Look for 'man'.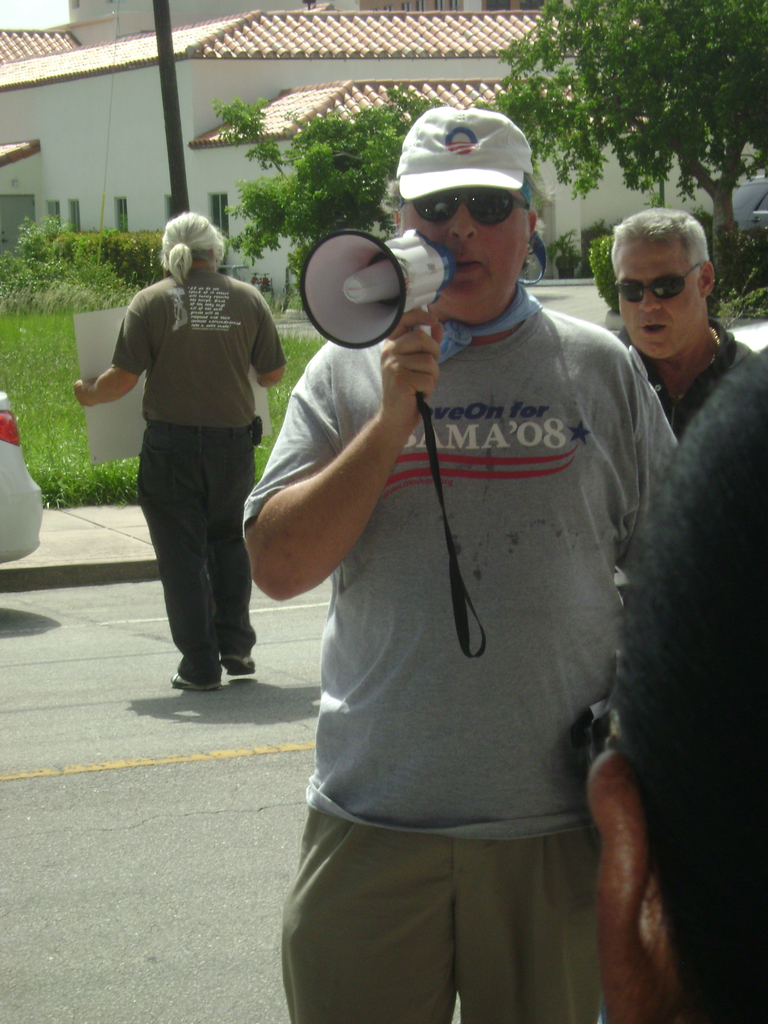
Found: rect(72, 211, 288, 692).
